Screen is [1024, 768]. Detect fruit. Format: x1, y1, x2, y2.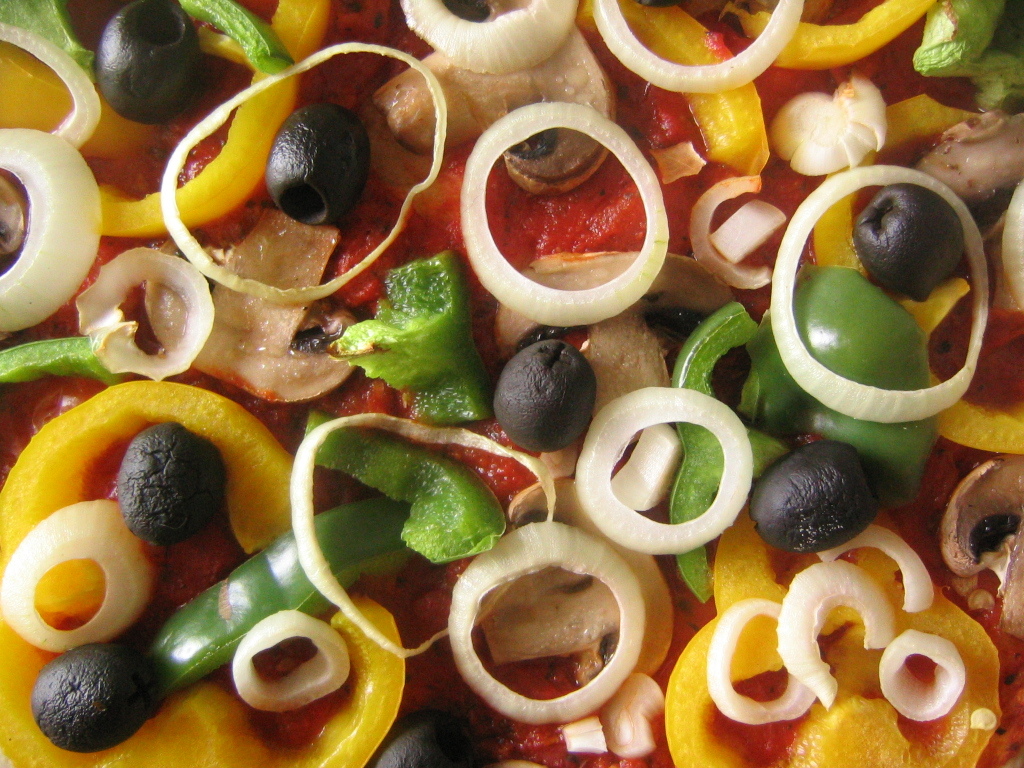
94, 0, 202, 124.
